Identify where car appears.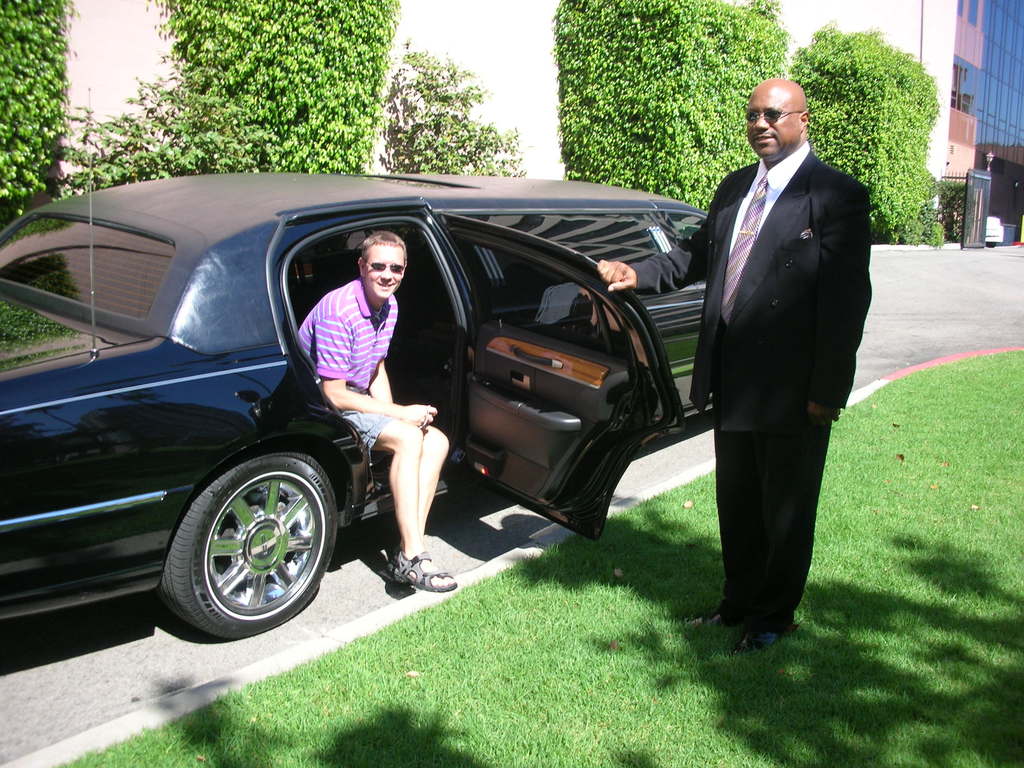
Appears at pyautogui.locateOnScreen(0, 85, 712, 643).
